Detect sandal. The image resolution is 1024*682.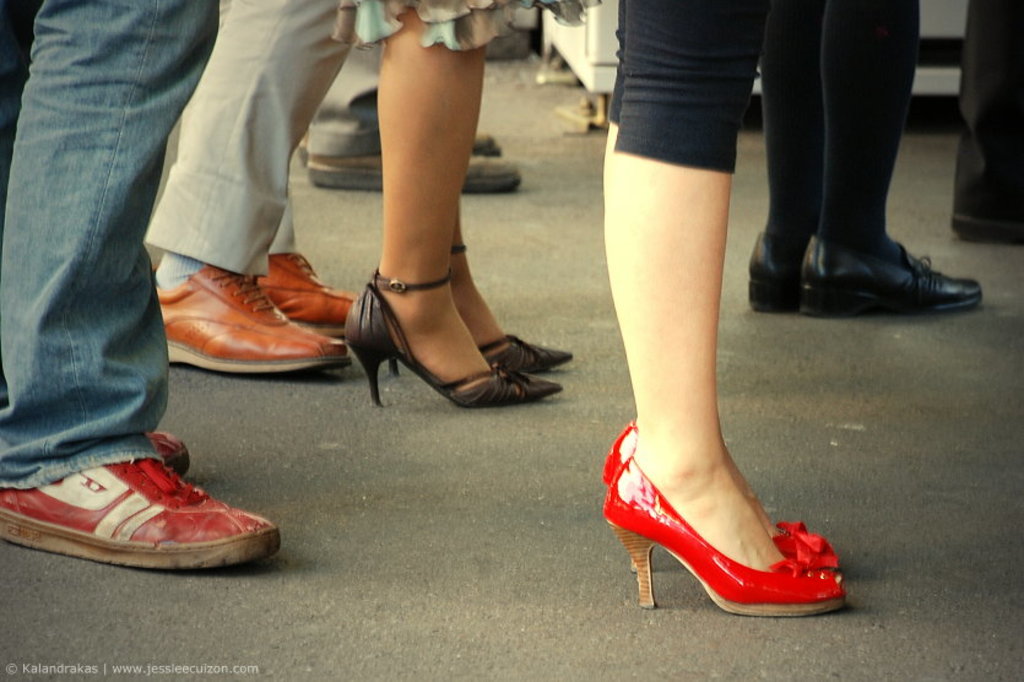
334 247 530 410.
